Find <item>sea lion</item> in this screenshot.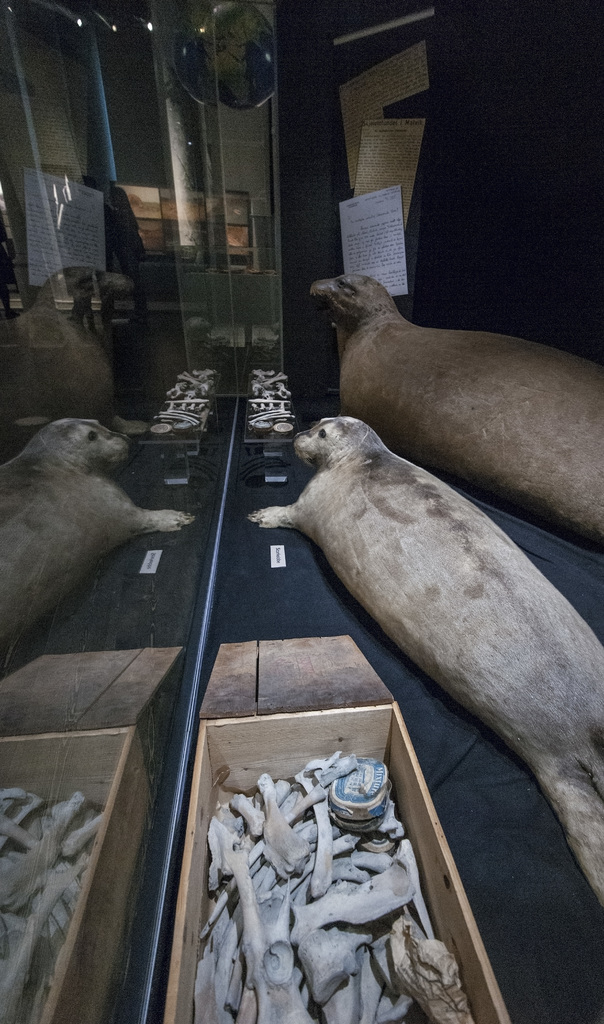
The bounding box for <item>sea lion</item> is 247 401 603 910.
